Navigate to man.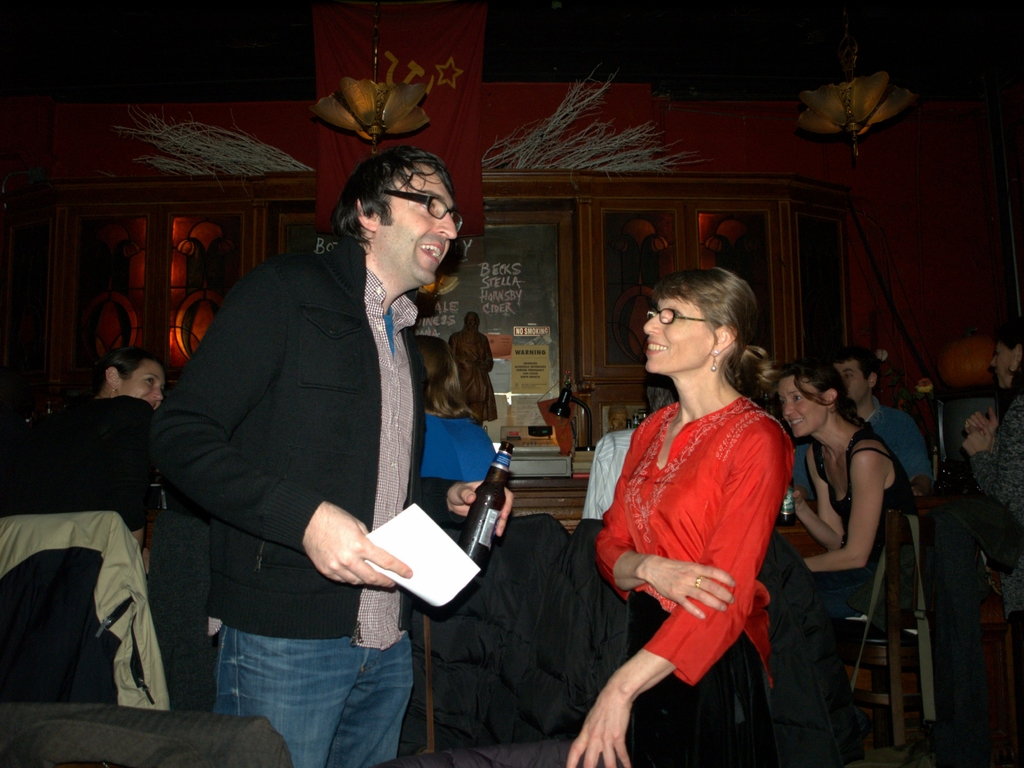
Navigation target: pyautogui.locateOnScreen(789, 343, 937, 500).
